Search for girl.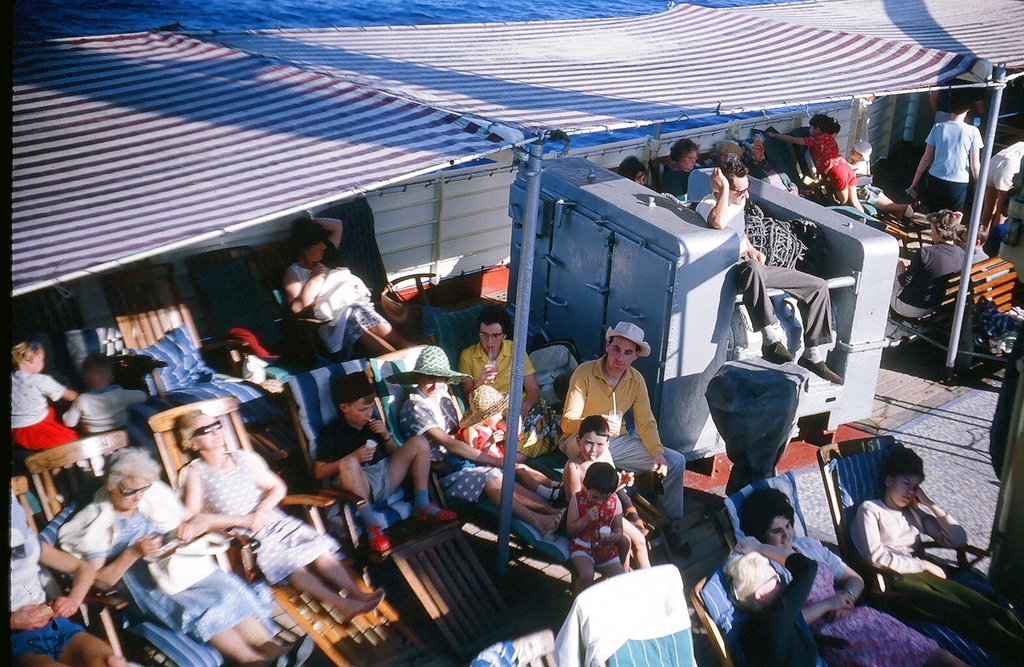
Found at box(1, 339, 87, 449).
